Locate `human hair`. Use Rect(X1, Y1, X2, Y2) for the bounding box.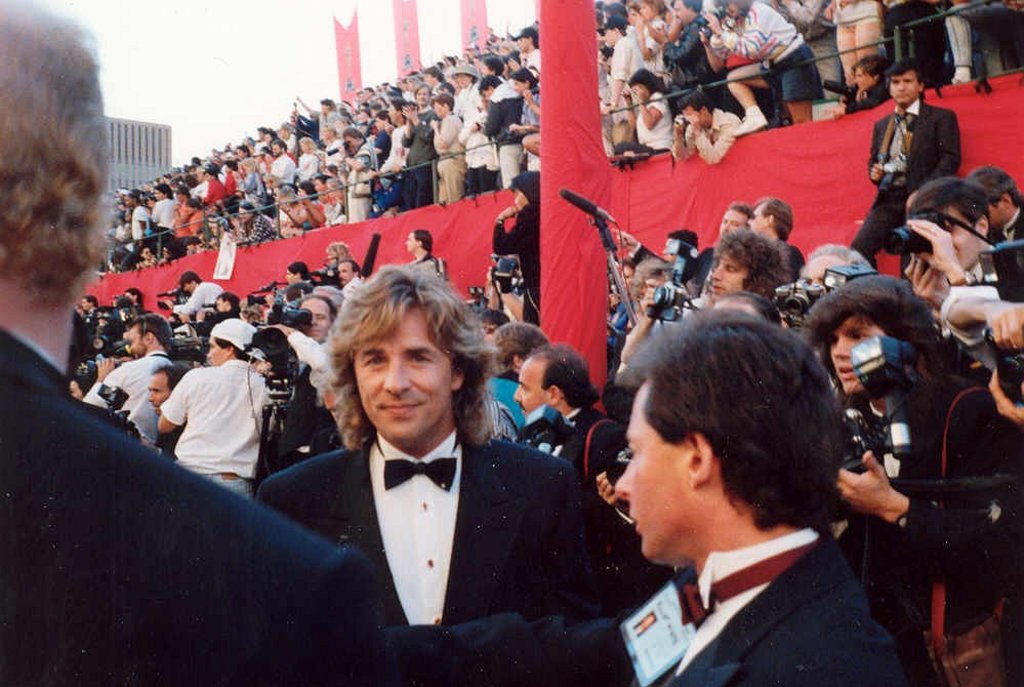
Rect(326, 239, 352, 257).
